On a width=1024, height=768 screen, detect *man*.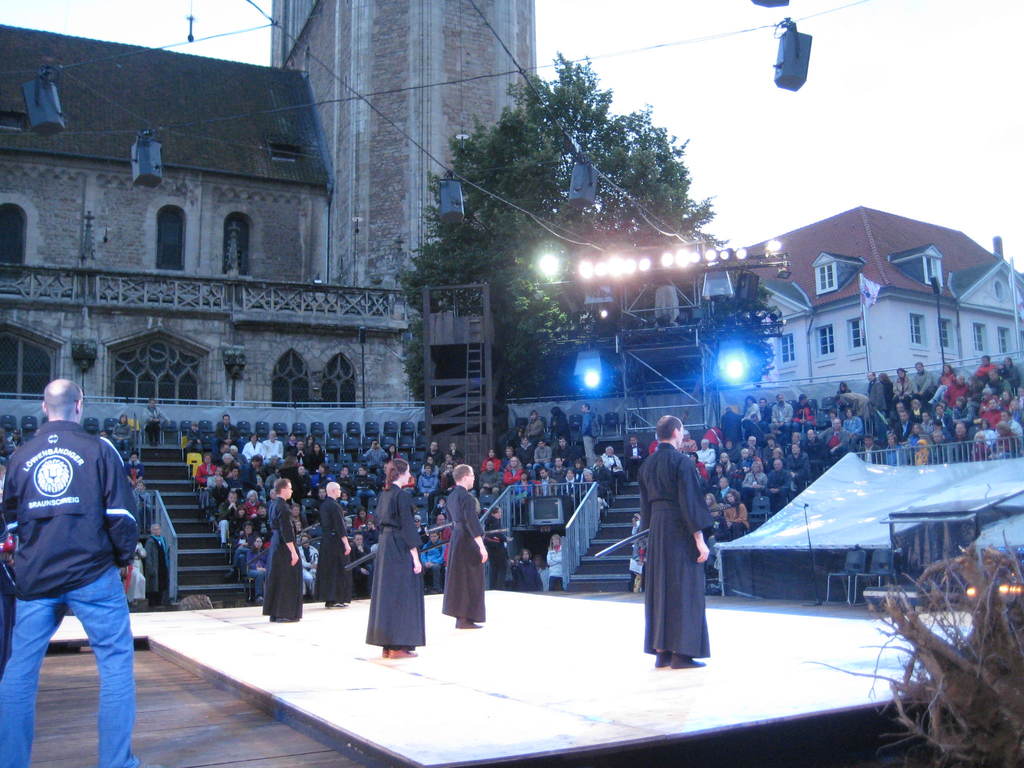
bbox(213, 490, 244, 540).
